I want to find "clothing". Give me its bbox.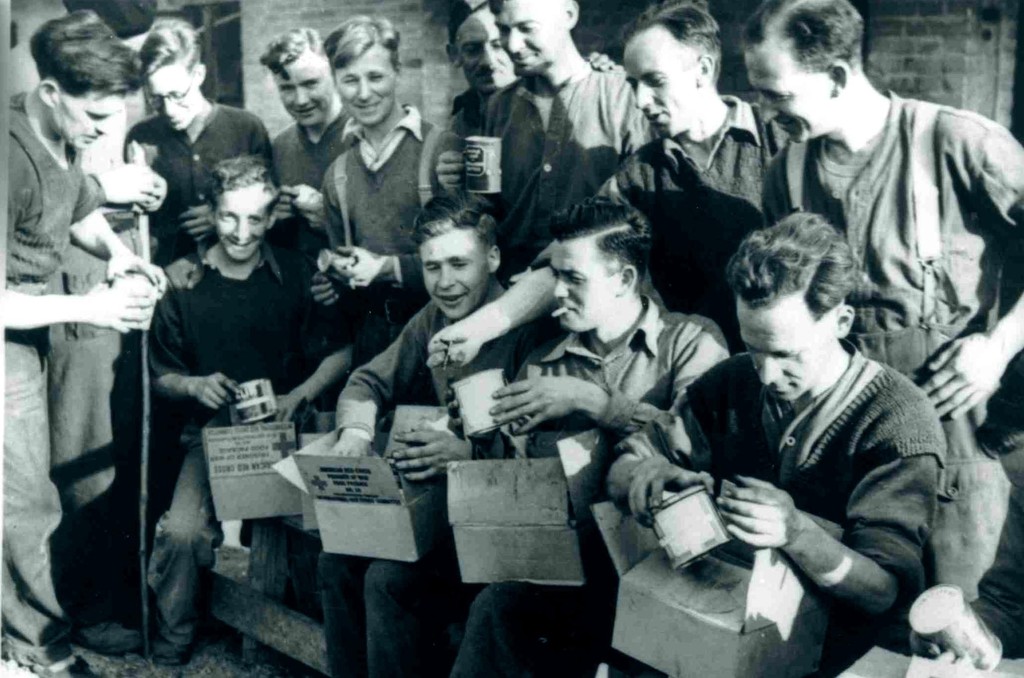
select_region(582, 87, 768, 353).
